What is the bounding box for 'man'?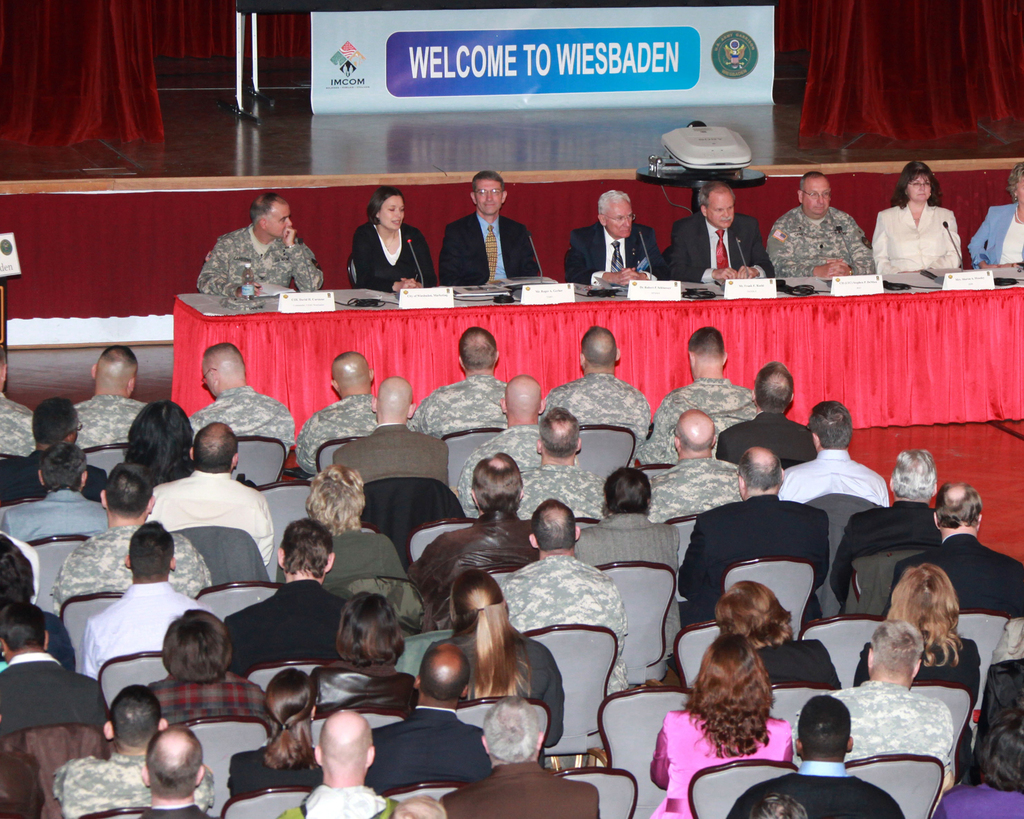
659,175,771,282.
